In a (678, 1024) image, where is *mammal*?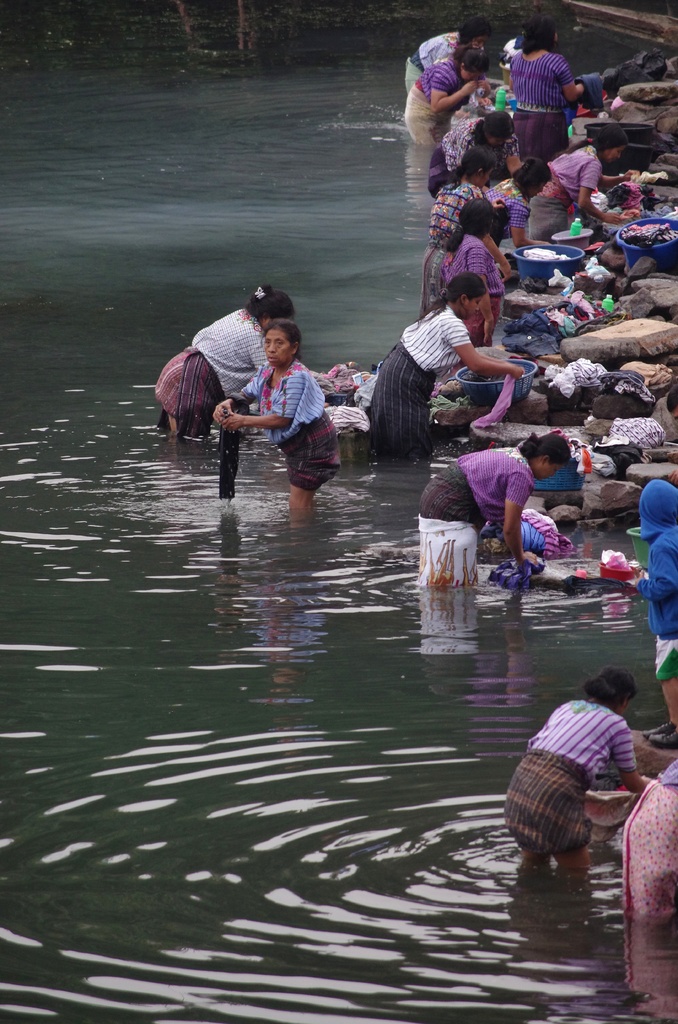
410, 44, 487, 148.
